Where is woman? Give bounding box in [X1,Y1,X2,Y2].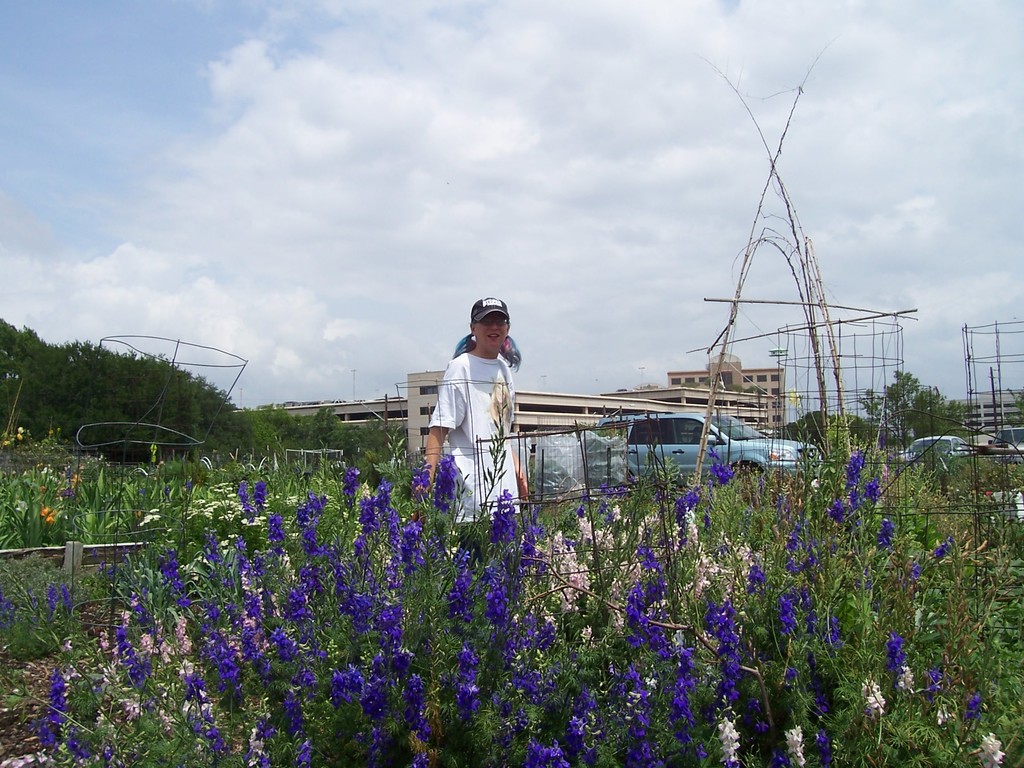
[423,297,535,565].
